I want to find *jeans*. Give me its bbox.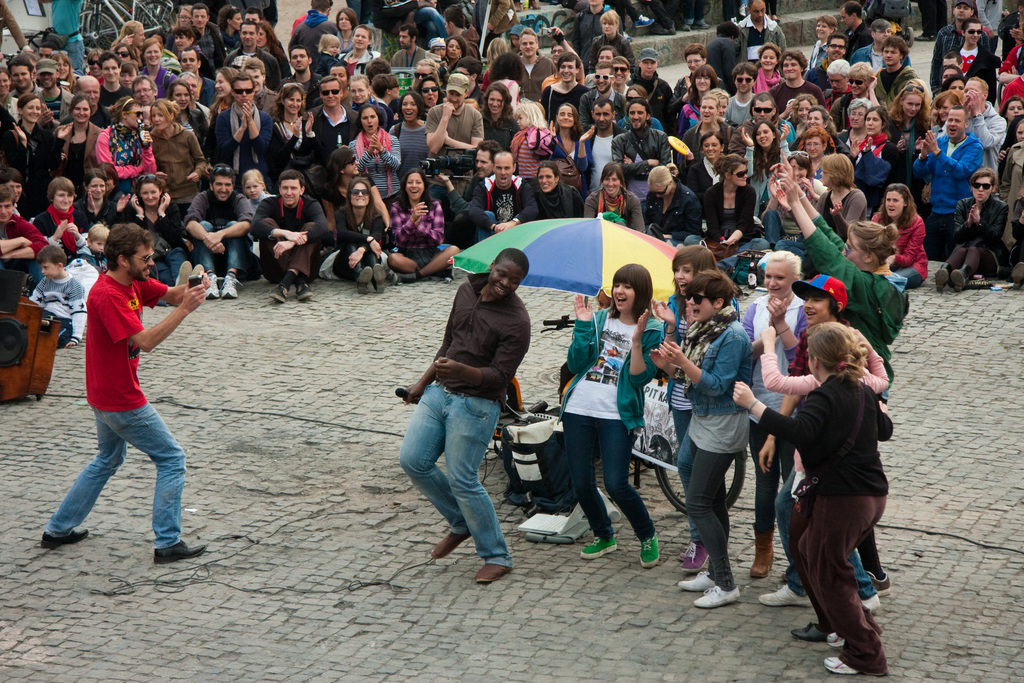
bbox(557, 415, 652, 538).
